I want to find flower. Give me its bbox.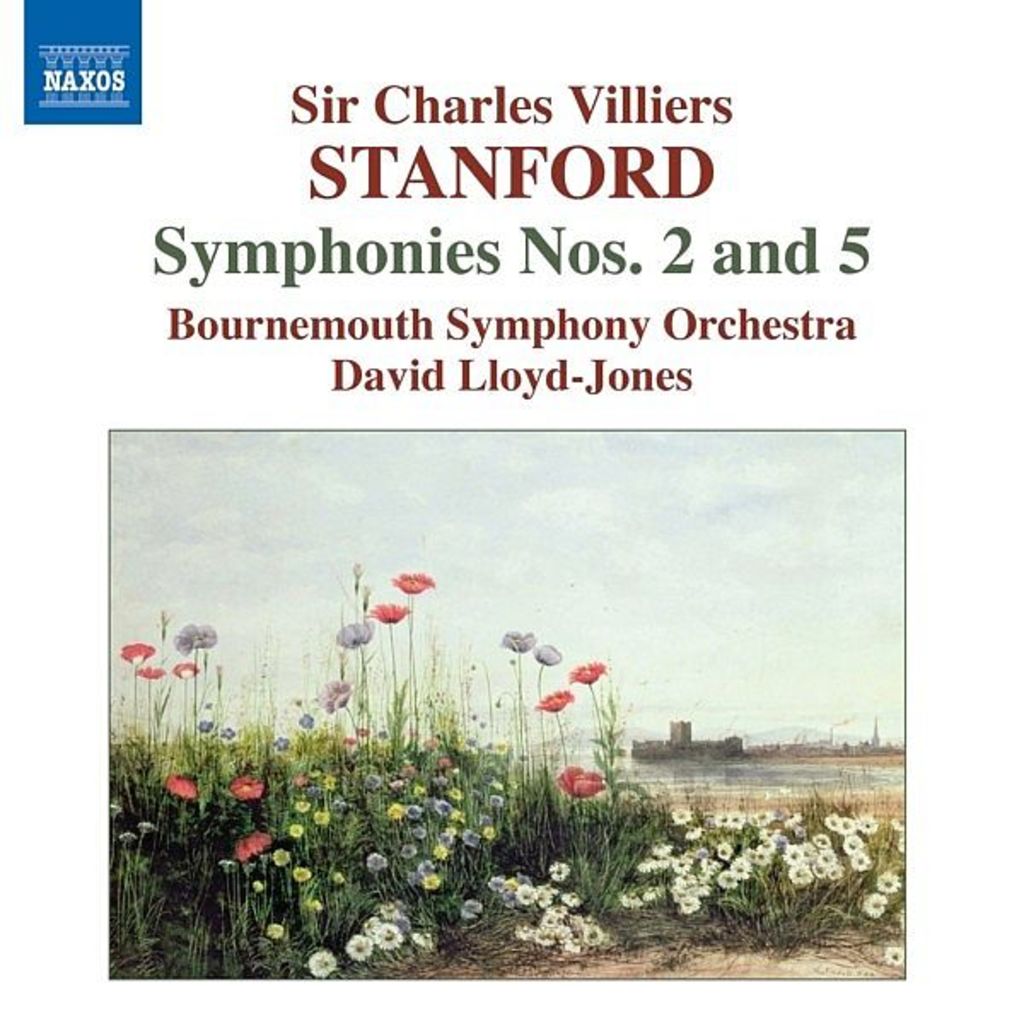
311:809:329:829.
